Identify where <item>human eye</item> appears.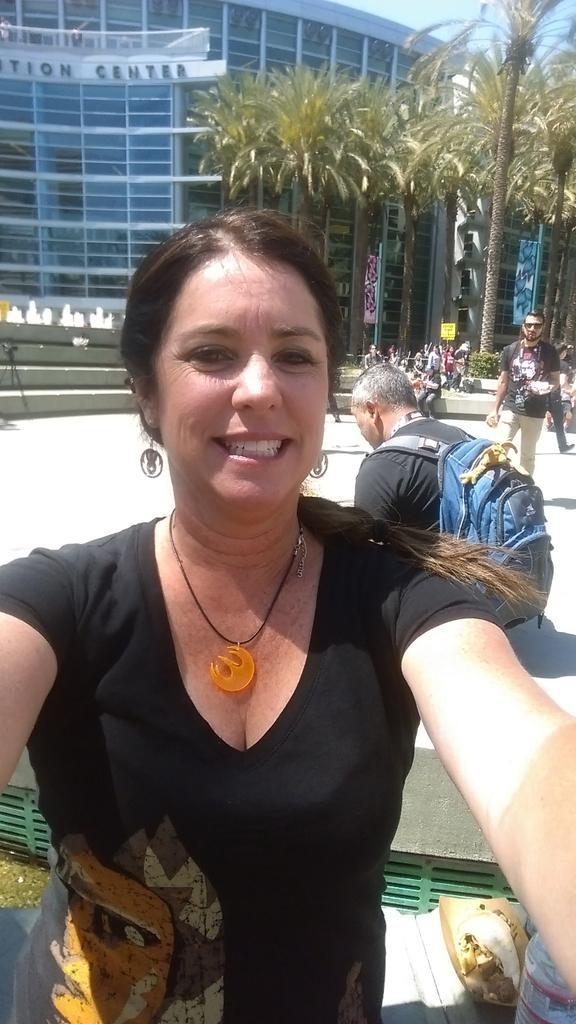
Appears at <bbox>272, 345, 320, 375</bbox>.
